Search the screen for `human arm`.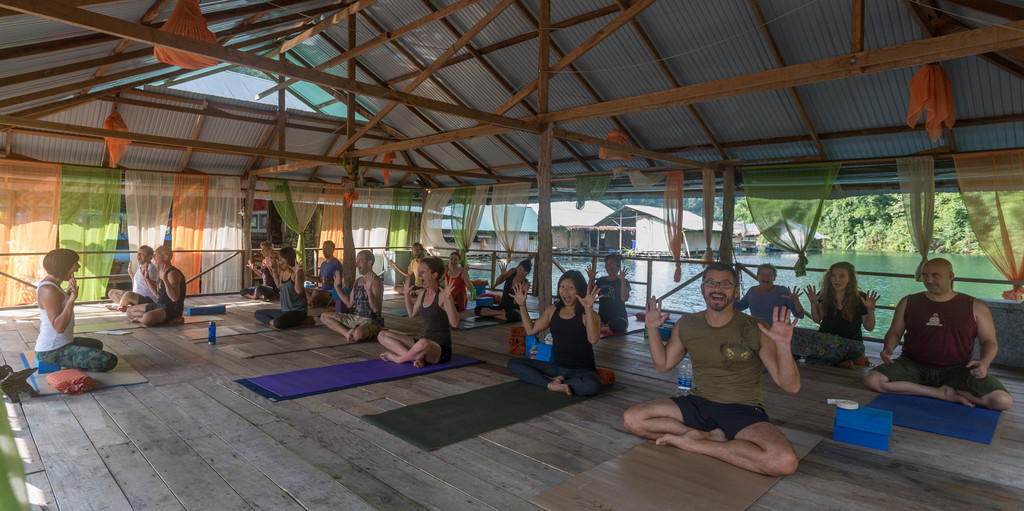
Found at Rect(35, 278, 82, 340).
